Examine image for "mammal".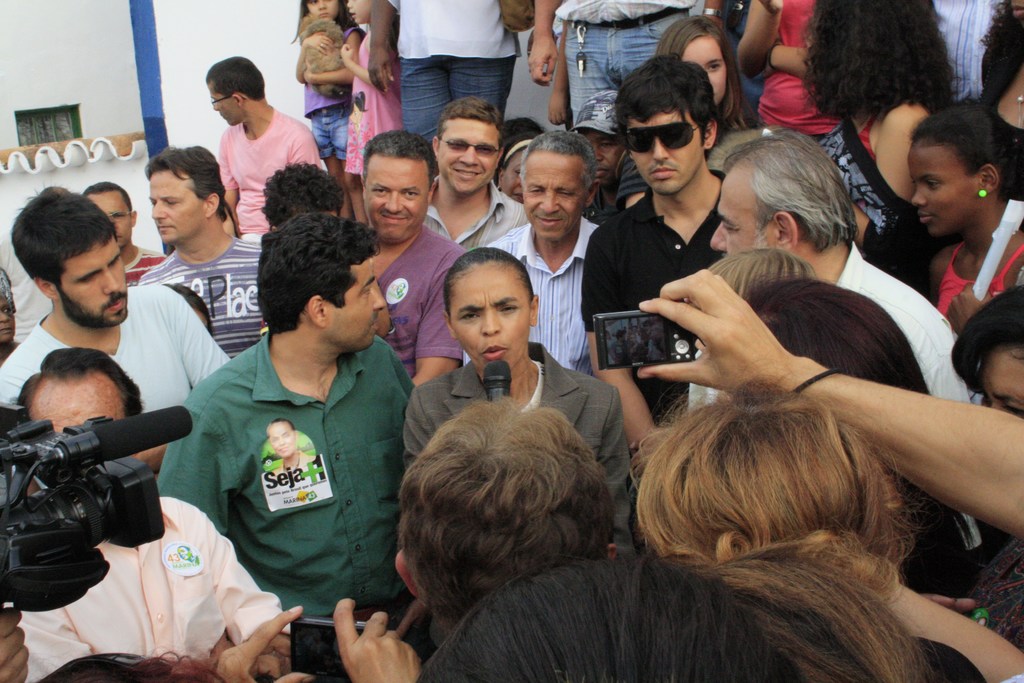
Examination result: bbox=[368, 0, 520, 139].
